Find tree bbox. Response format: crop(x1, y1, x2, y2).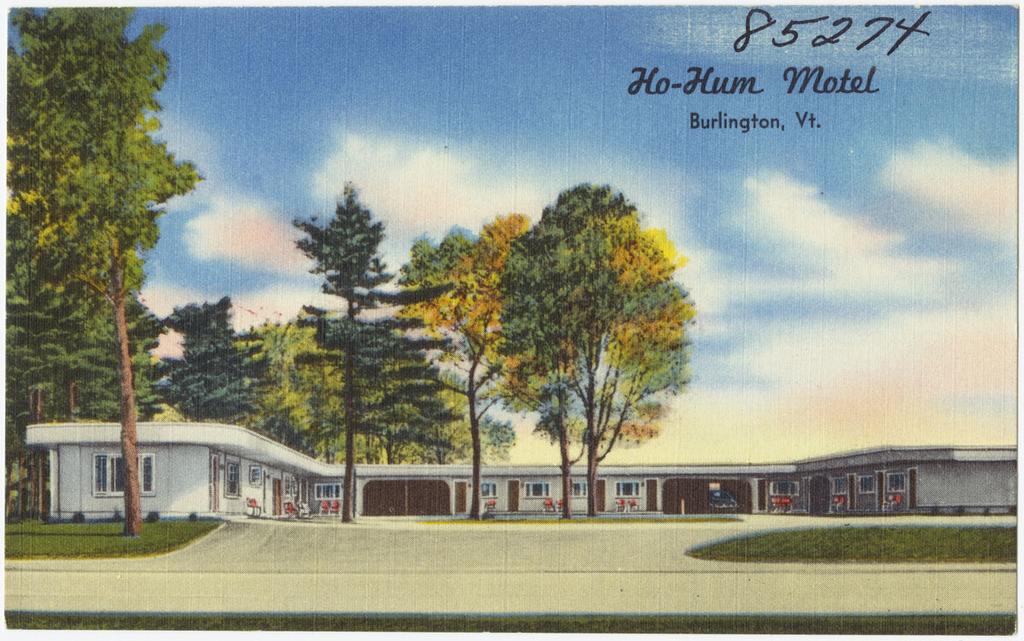
crop(464, 154, 706, 522).
